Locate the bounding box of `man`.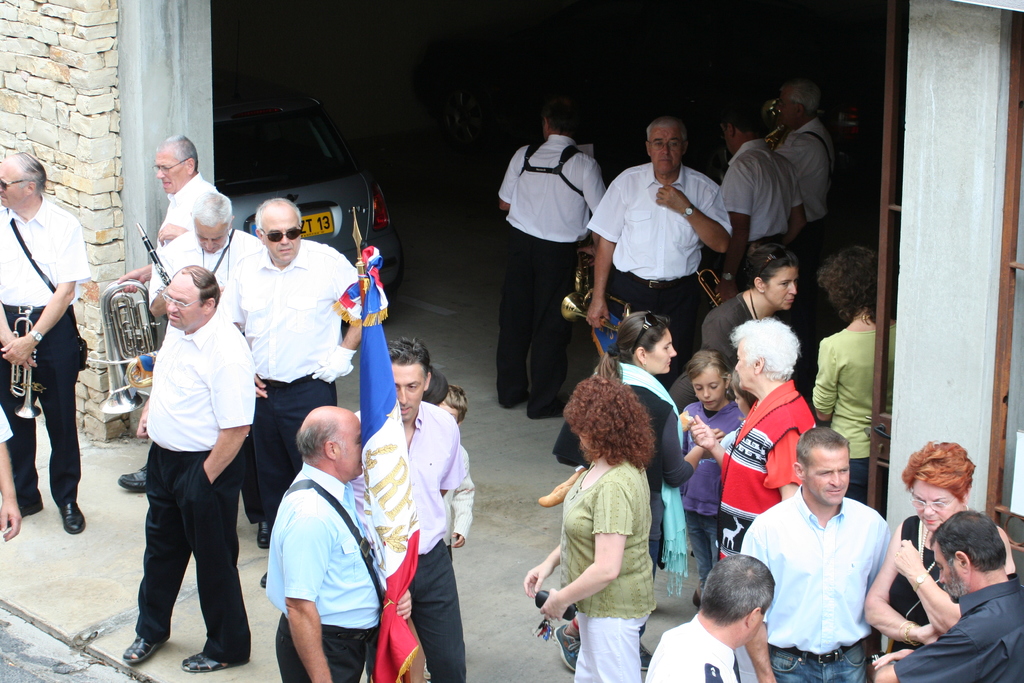
Bounding box: select_region(575, 126, 736, 362).
